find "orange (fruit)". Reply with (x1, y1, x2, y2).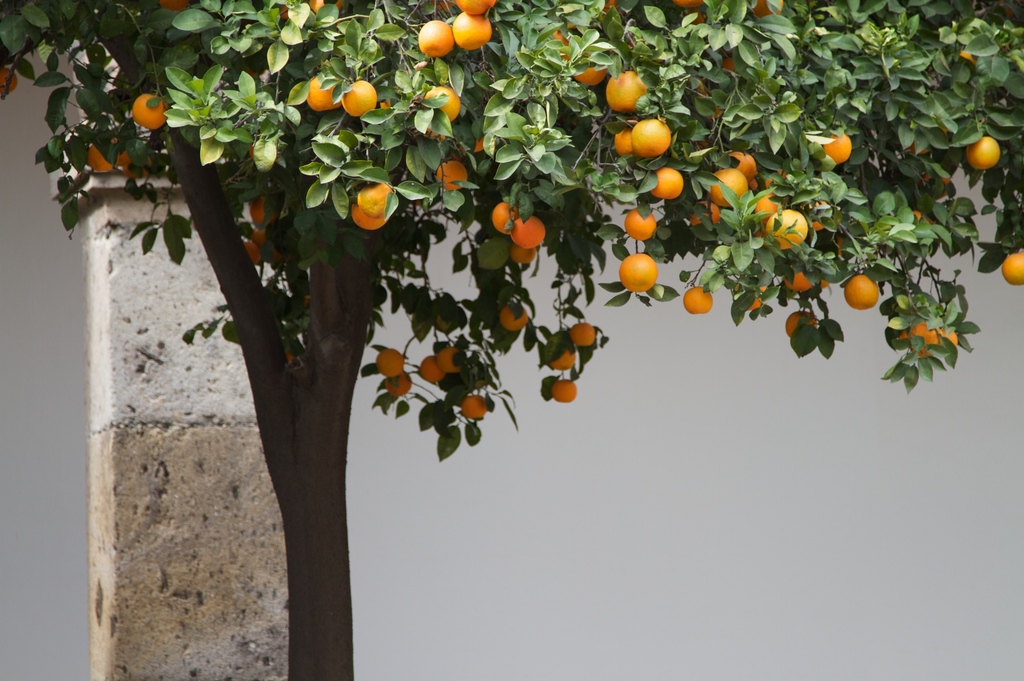
(348, 204, 390, 230).
